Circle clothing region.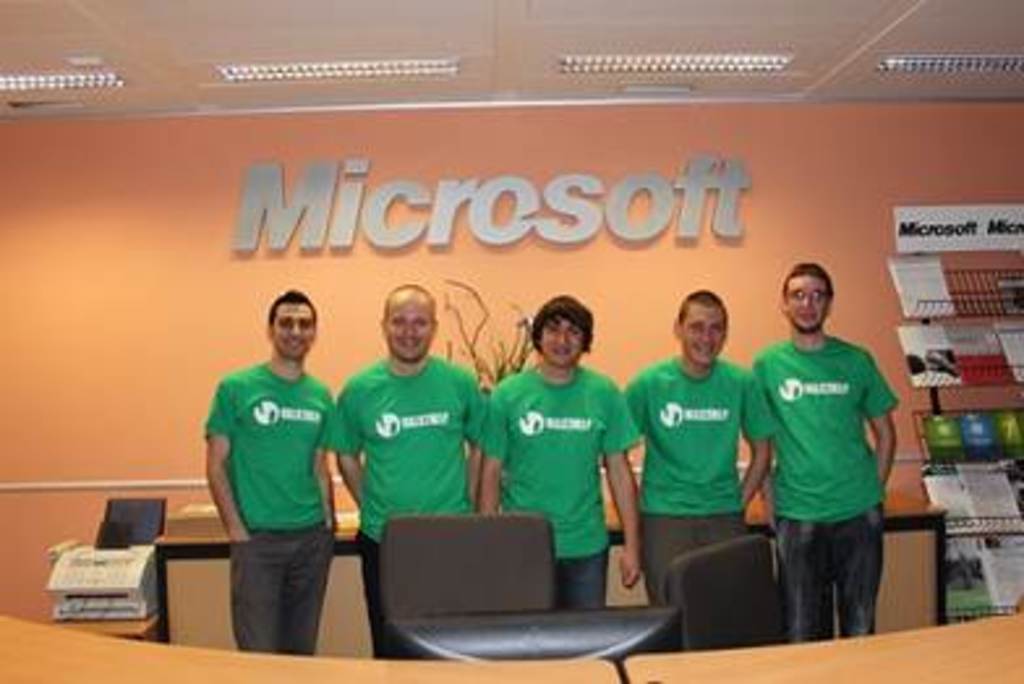
Region: (left=204, top=360, right=334, bottom=655).
